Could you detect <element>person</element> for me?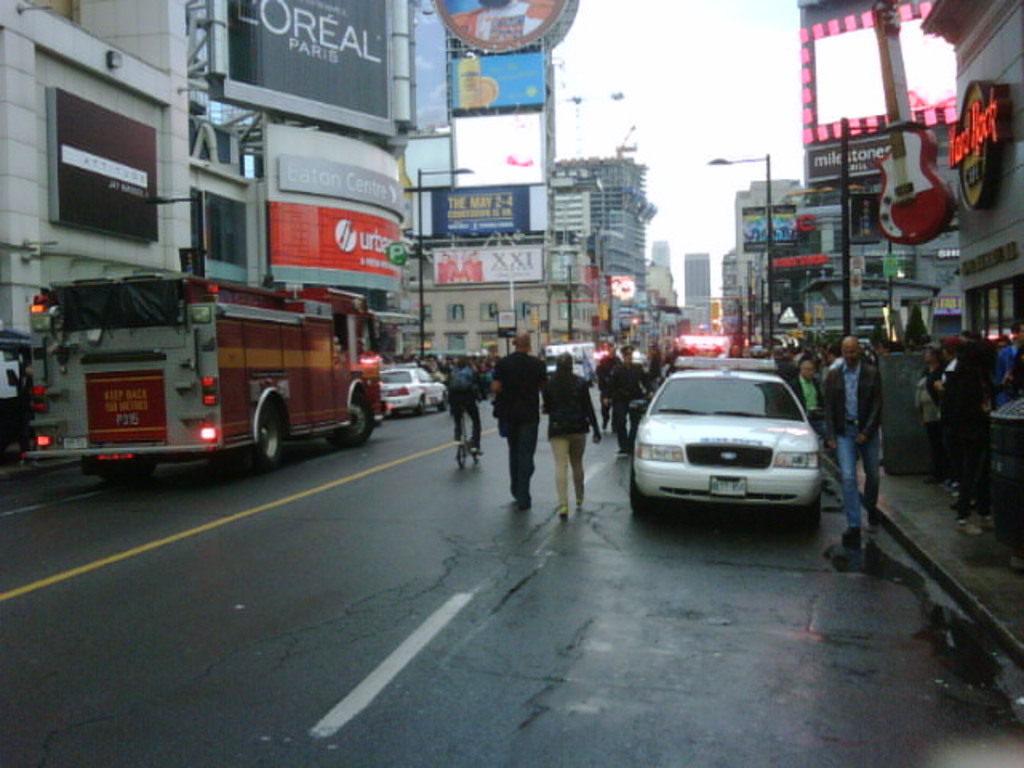
Detection result: rect(539, 349, 605, 515).
